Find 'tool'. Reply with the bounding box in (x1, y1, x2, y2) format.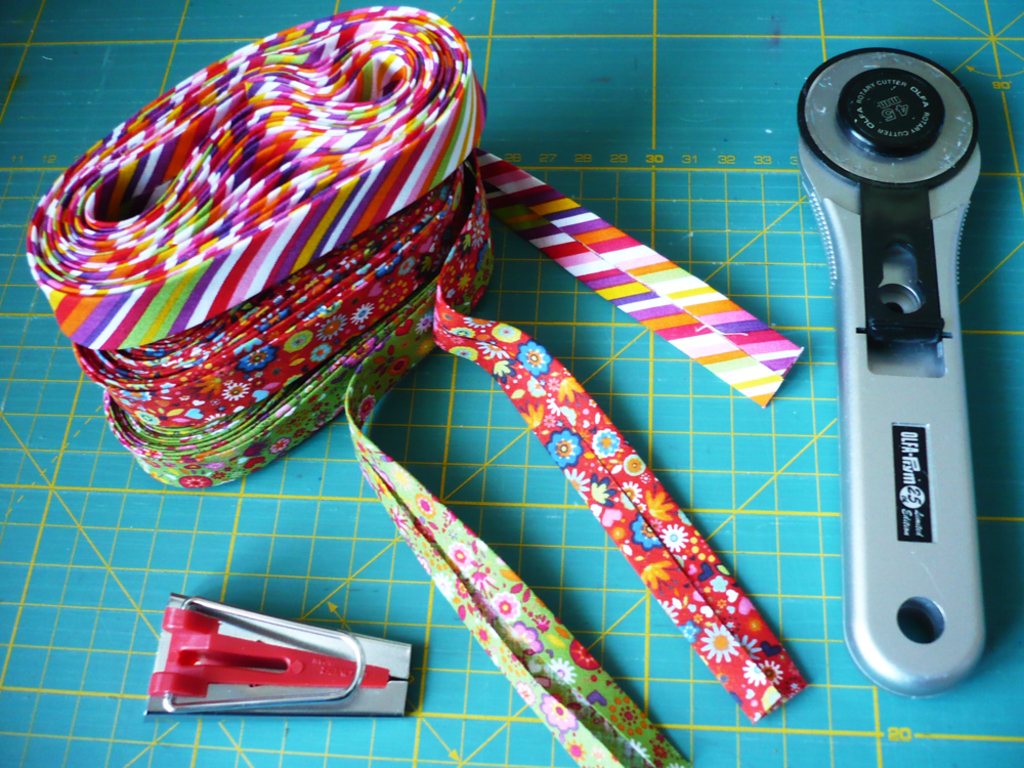
(792, 47, 990, 694).
